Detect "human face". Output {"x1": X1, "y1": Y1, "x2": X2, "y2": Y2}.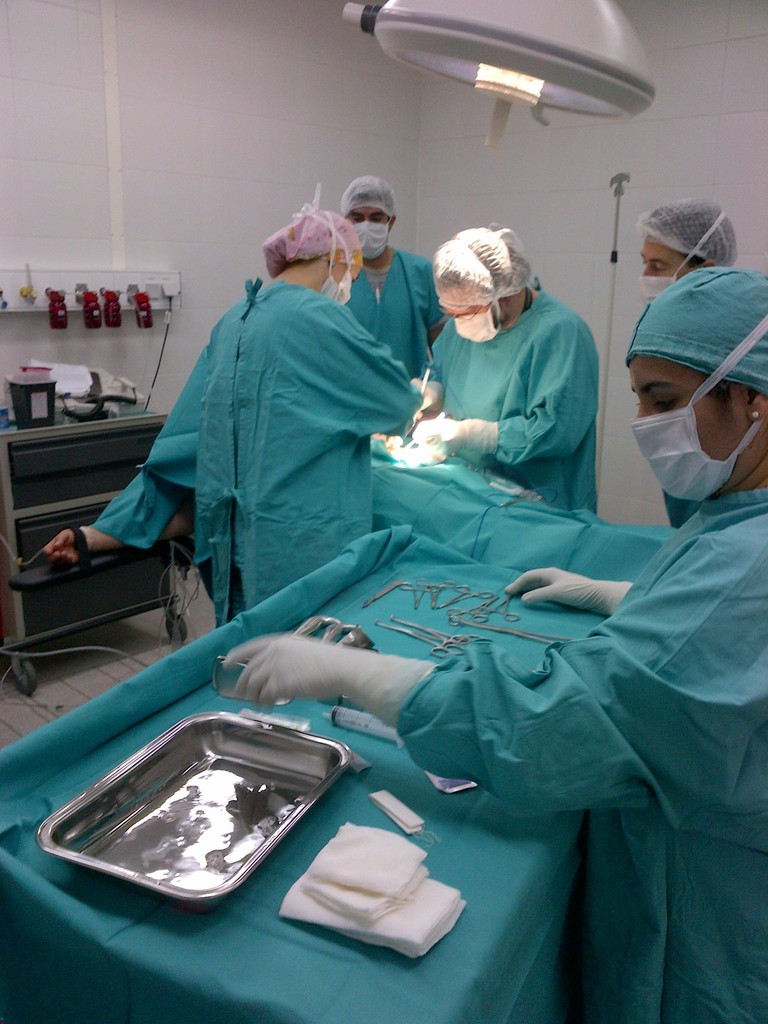
{"x1": 324, "y1": 266, "x2": 362, "y2": 291}.
